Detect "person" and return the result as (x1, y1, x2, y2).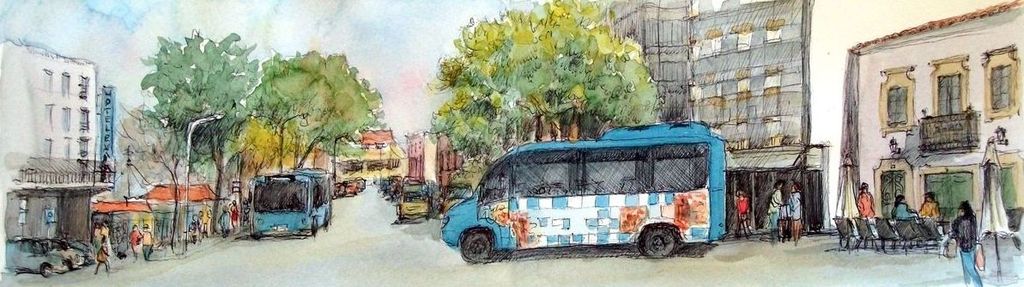
(124, 224, 142, 260).
